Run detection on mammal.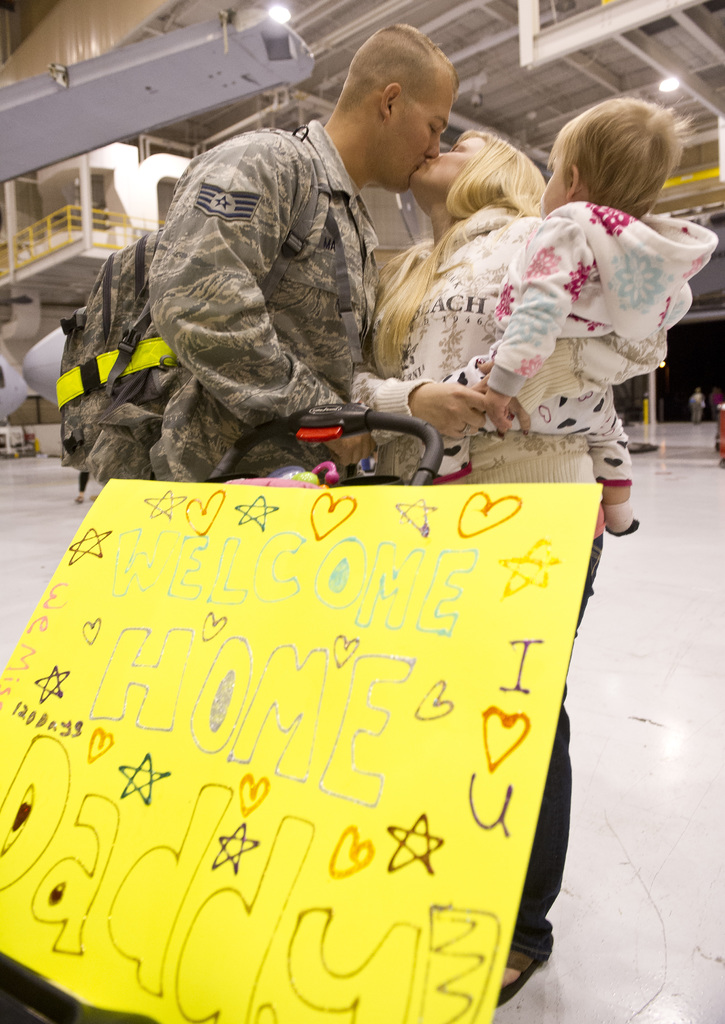
Result: [x1=120, y1=15, x2=458, y2=1023].
